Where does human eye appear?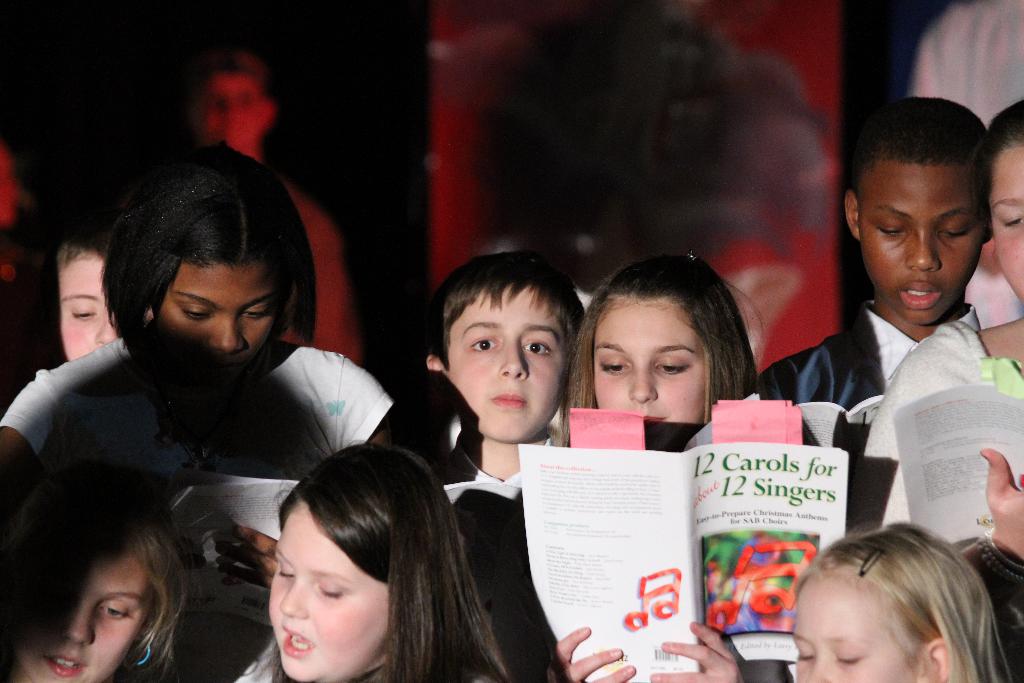
Appears at bbox=(100, 603, 134, 623).
